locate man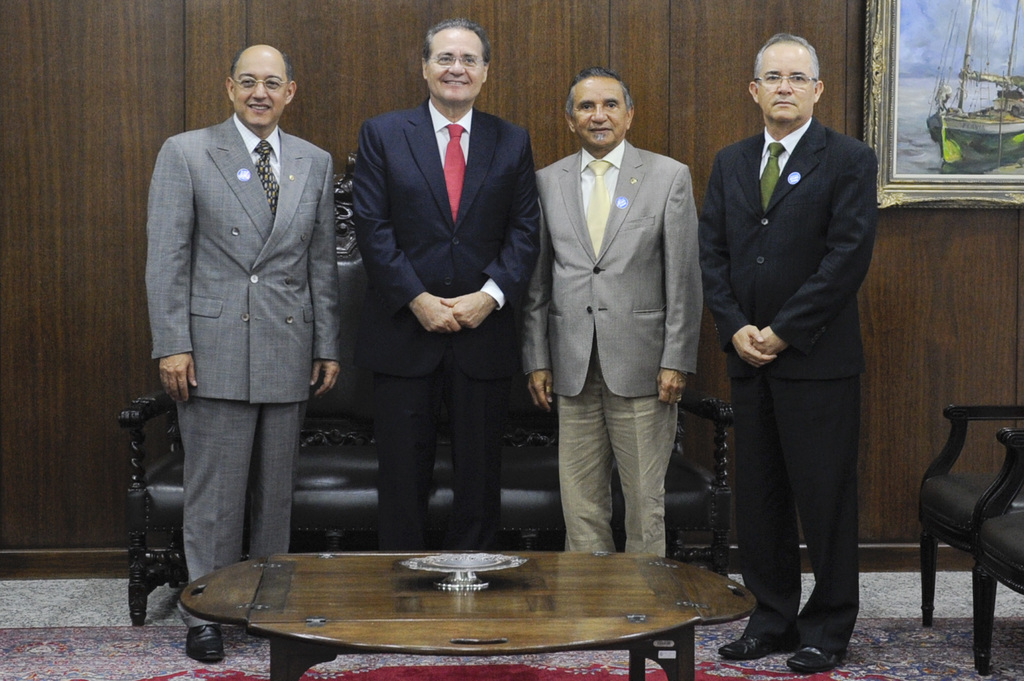
<region>349, 17, 543, 552</region>
